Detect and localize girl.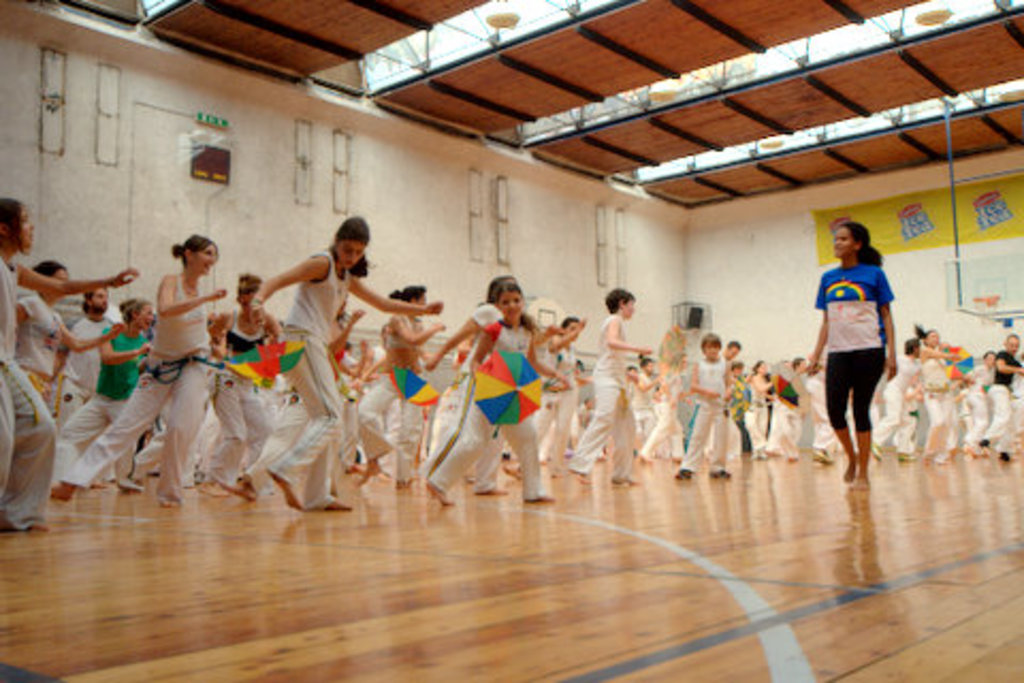
Localized at crop(427, 286, 553, 506).
